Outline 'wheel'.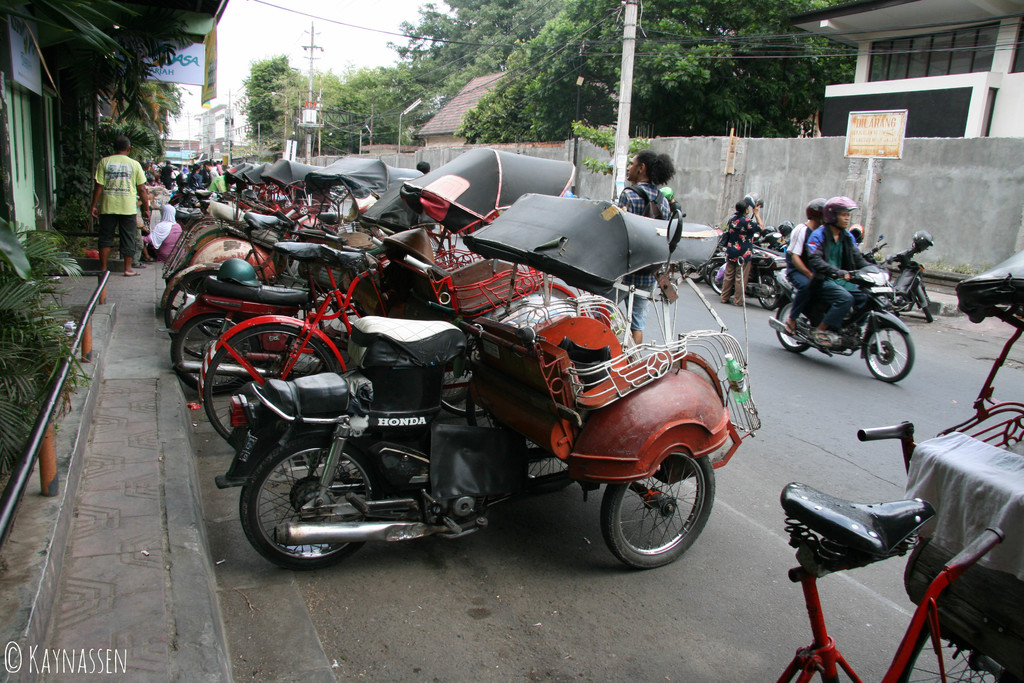
Outline: bbox=[601, 448, 724, 567].
